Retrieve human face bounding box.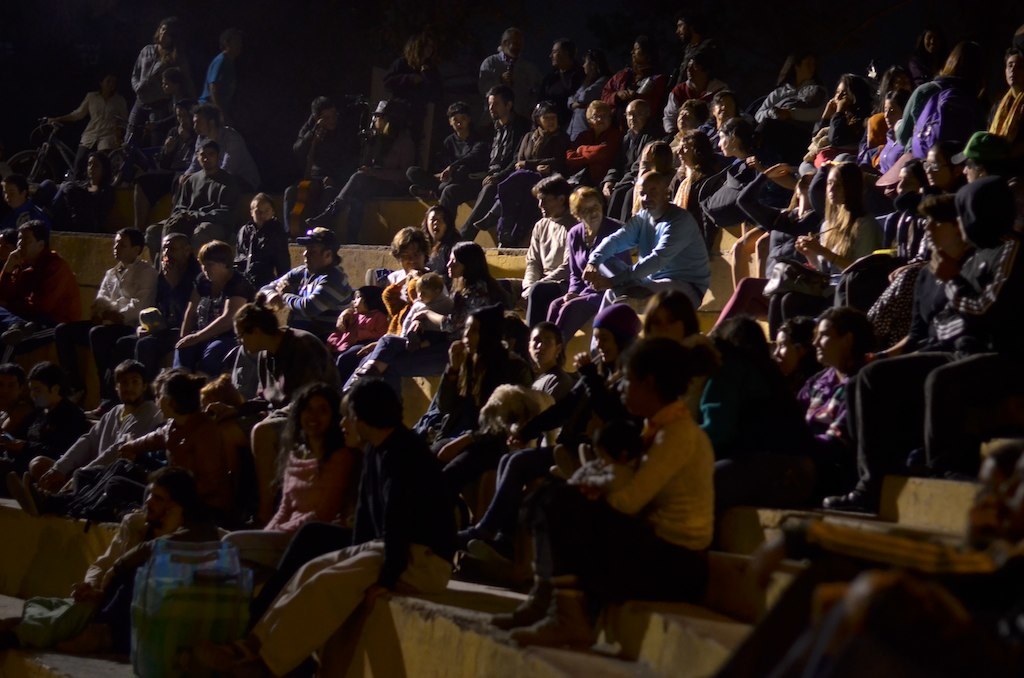
Bounding box: 349, 411, 353, 438.
